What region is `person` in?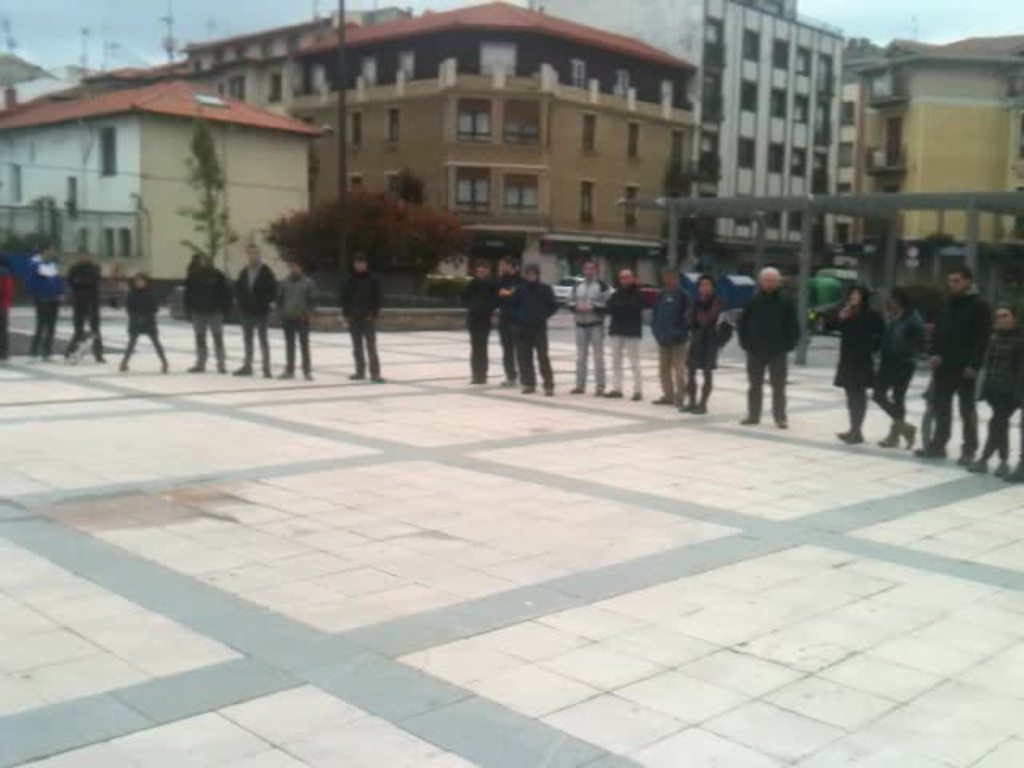
crop(912, 264, 992, 467).
